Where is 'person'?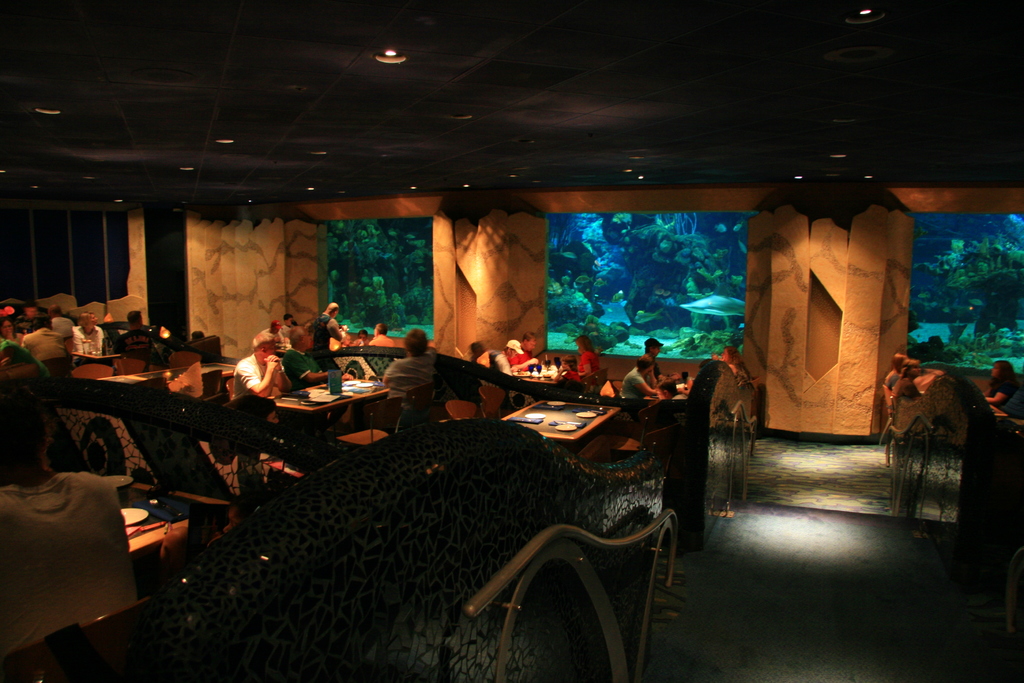
Rect(25, 315, 77, 364).
